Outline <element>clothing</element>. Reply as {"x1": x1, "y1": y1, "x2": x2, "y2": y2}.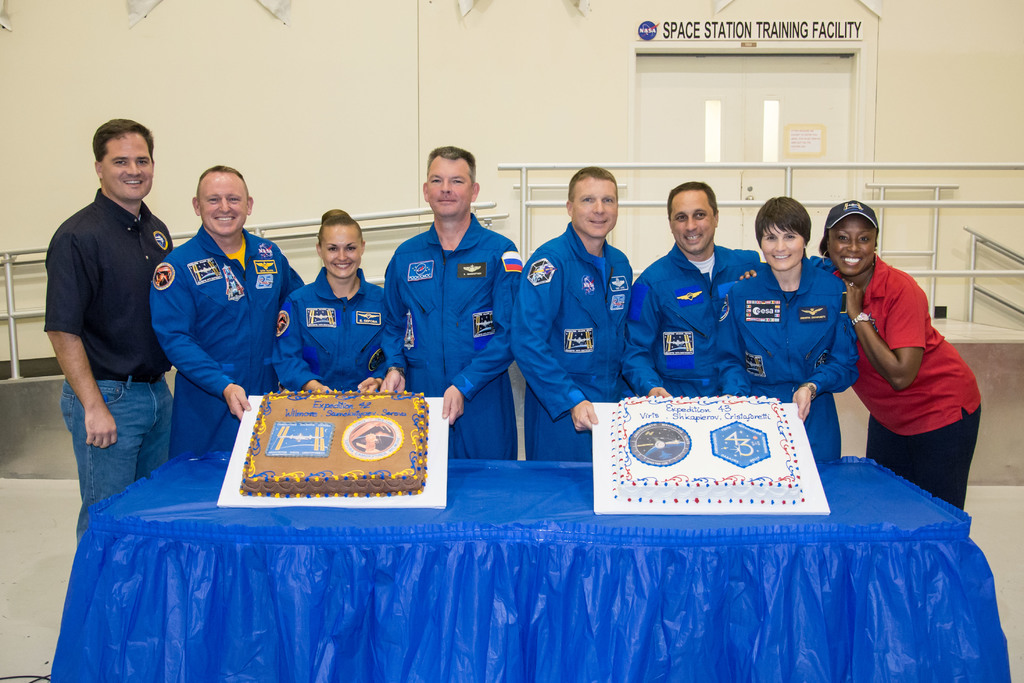
{"x1": 509, "y1": 229, "x2": 646, "y2": 465}.
